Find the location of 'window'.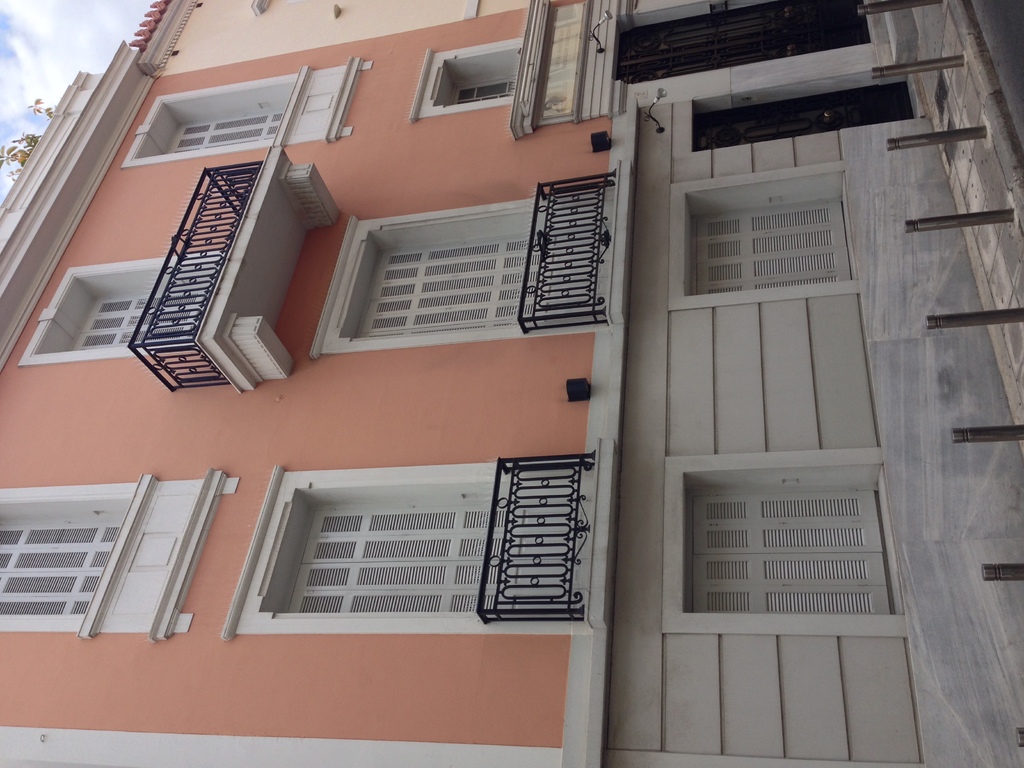
Location: <region>70, 291, 202, 348</region>.
